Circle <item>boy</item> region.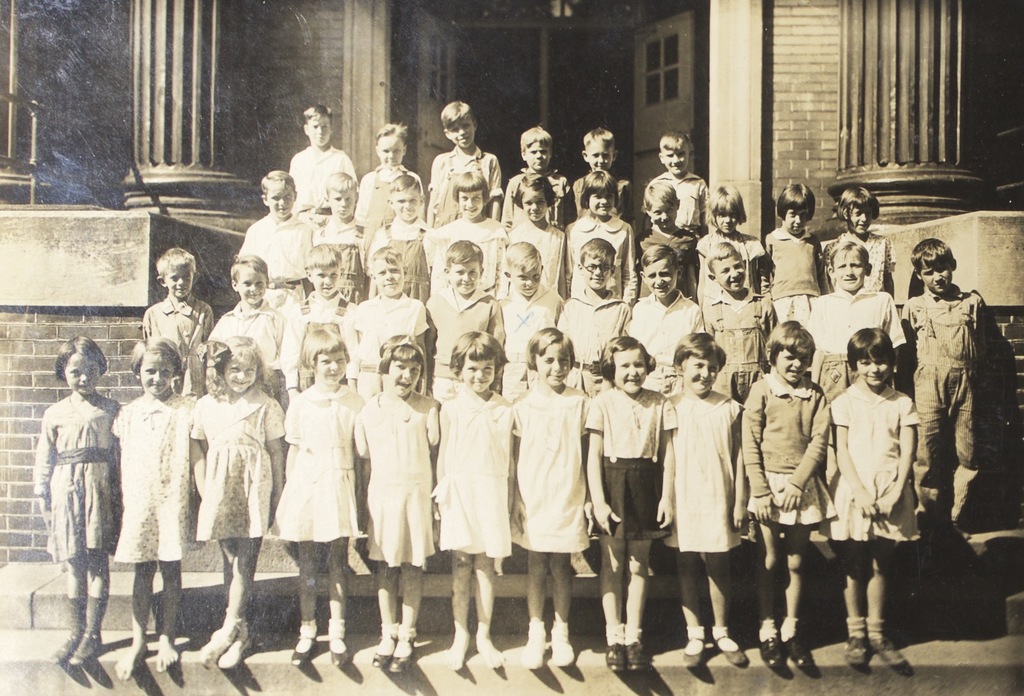
Region: (829, 319, 925, 671).
